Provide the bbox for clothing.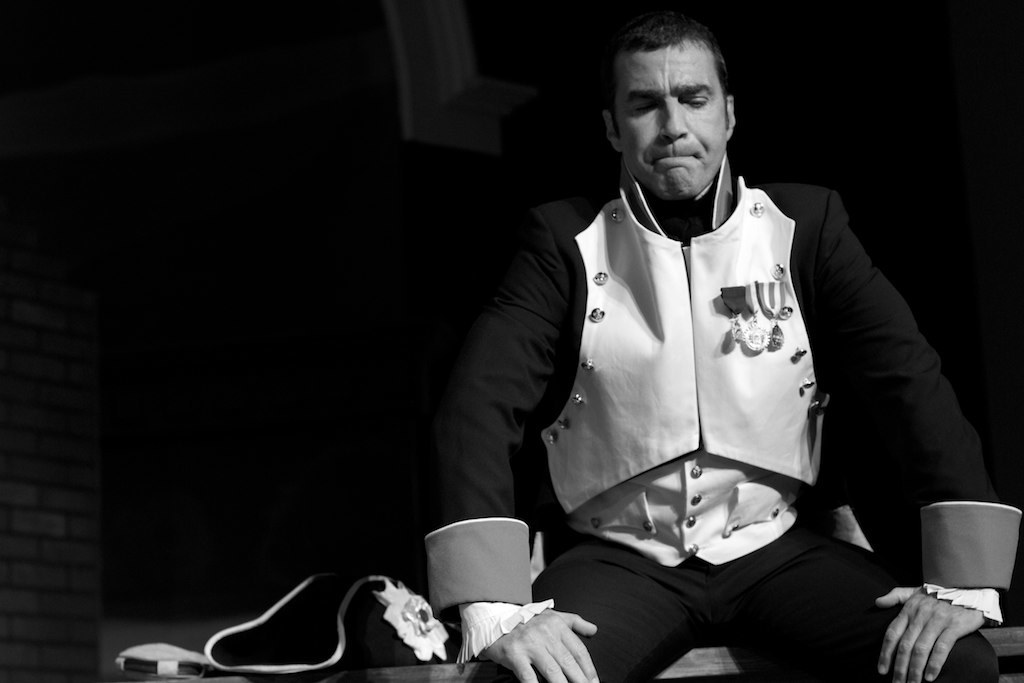
479/154/931/636.
